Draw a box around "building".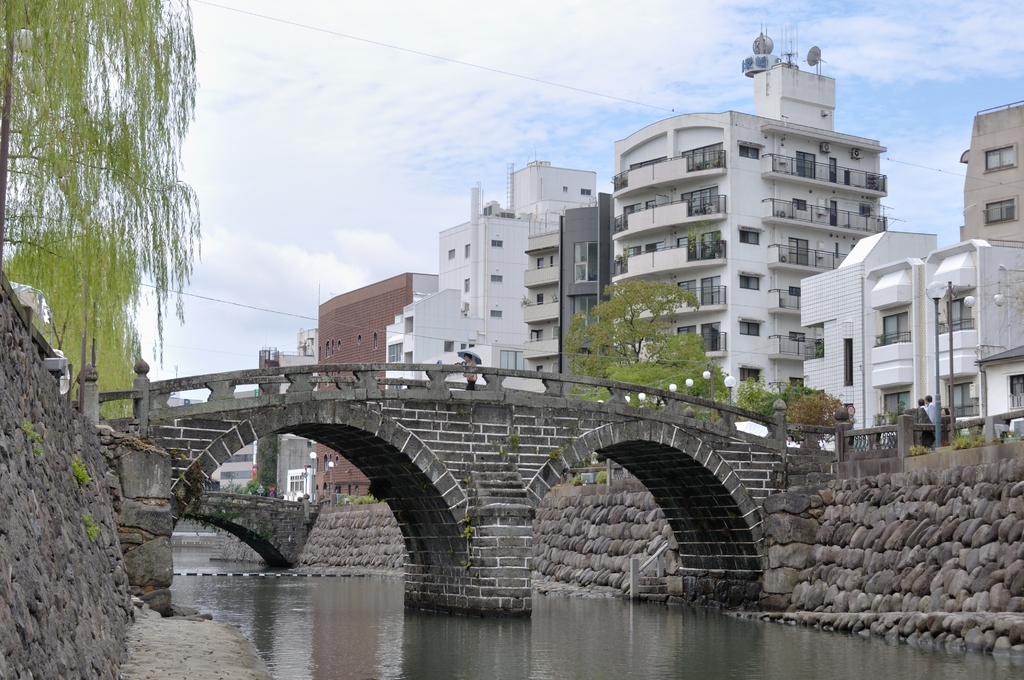
region(552, 195, 612, 399).
